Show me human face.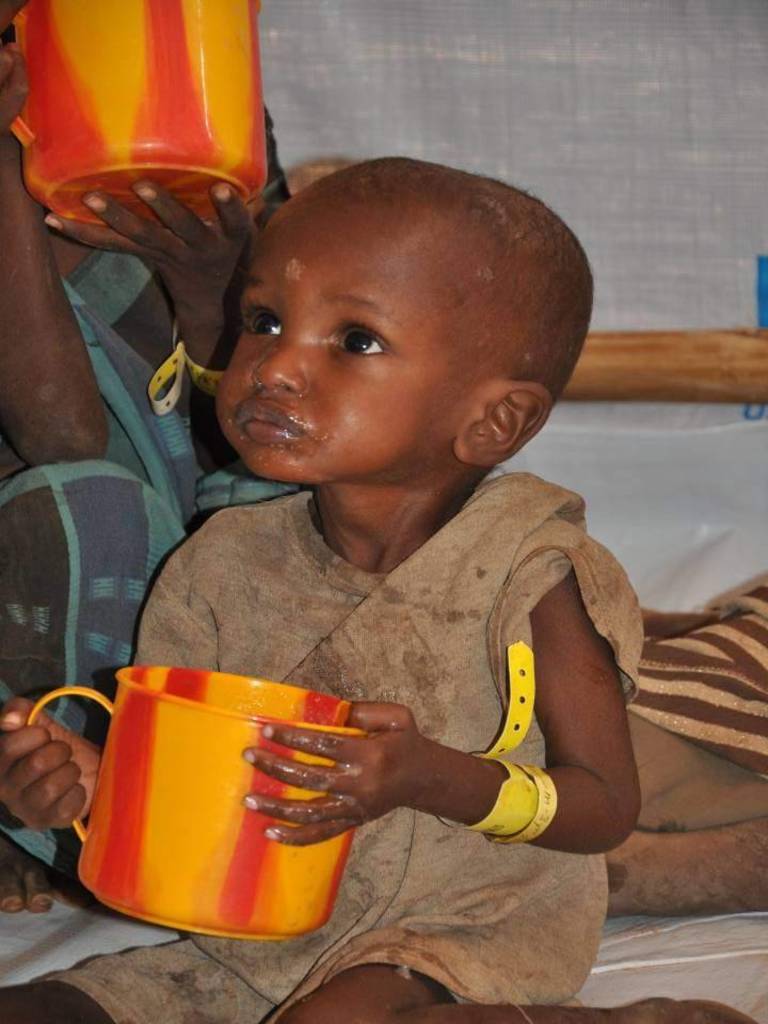
human face is here: locate(217, 178, 457, 475).
